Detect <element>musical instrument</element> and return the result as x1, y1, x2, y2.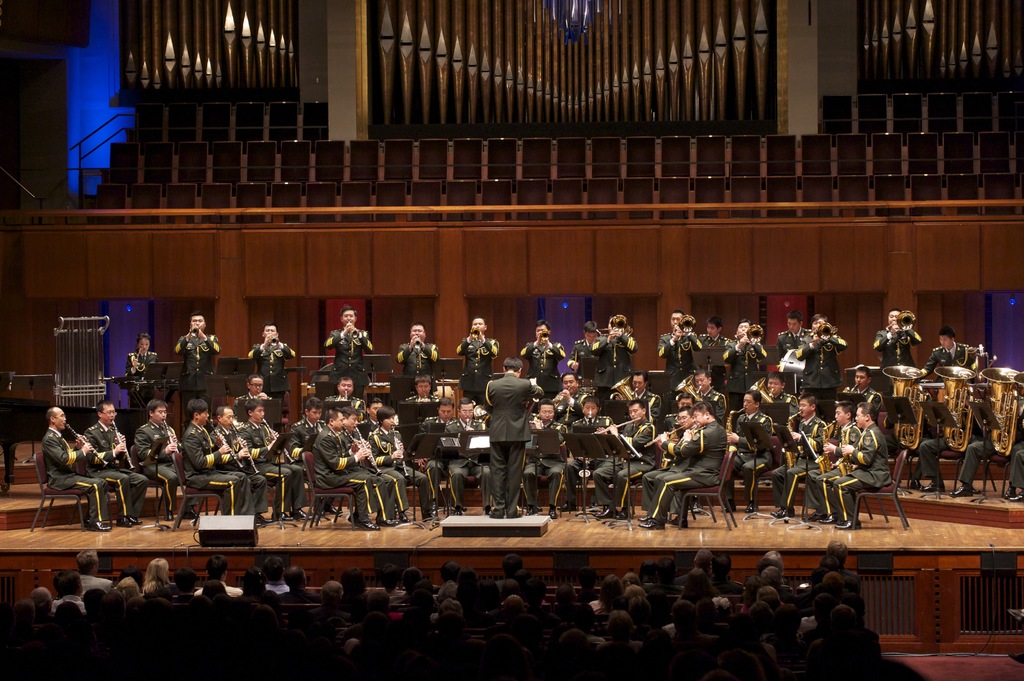
884, 311, 915, 349.
